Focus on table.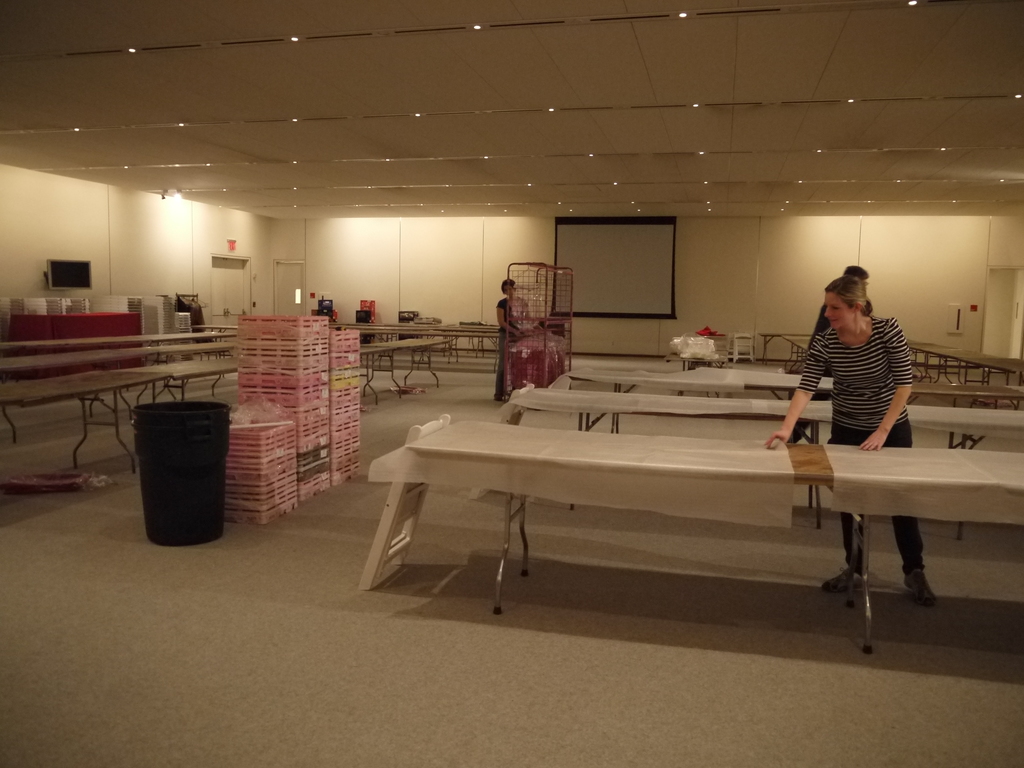
Focused at <box>909,381,1023,397</box>.
